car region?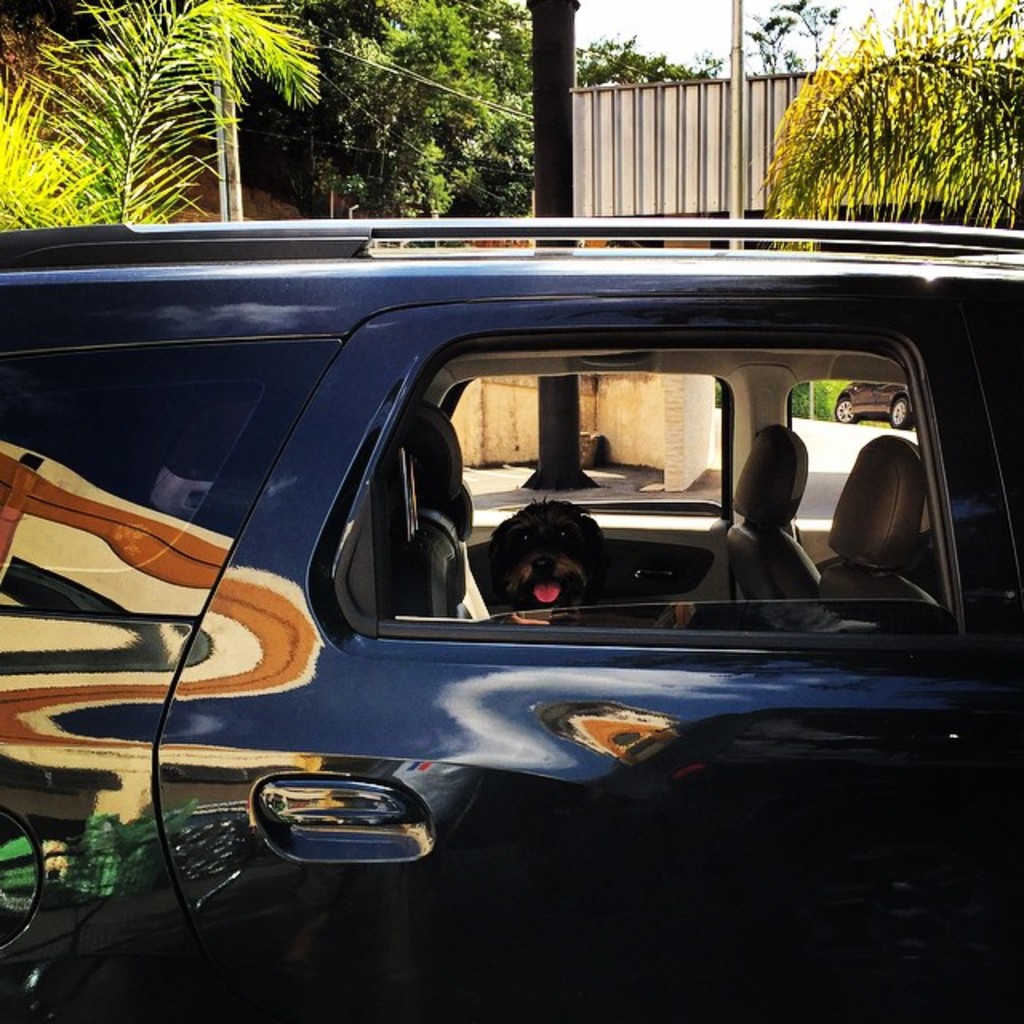
{"left": 0, "top": 211, "right": 1022, "bottom": 1022}
